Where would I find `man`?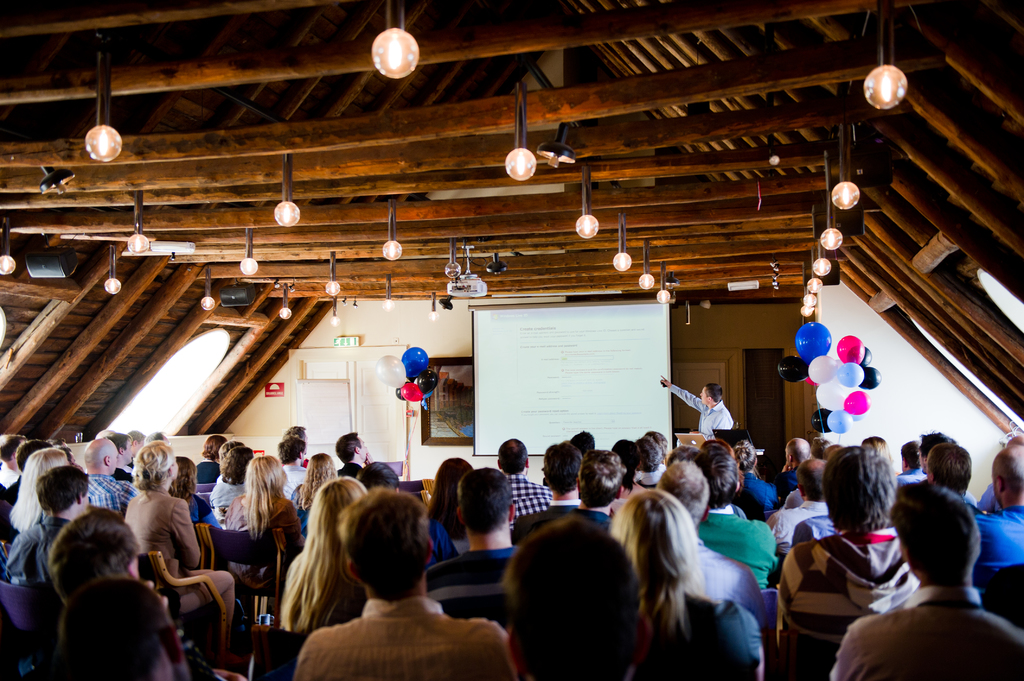
At bbox(428, 465, 524, 630).
